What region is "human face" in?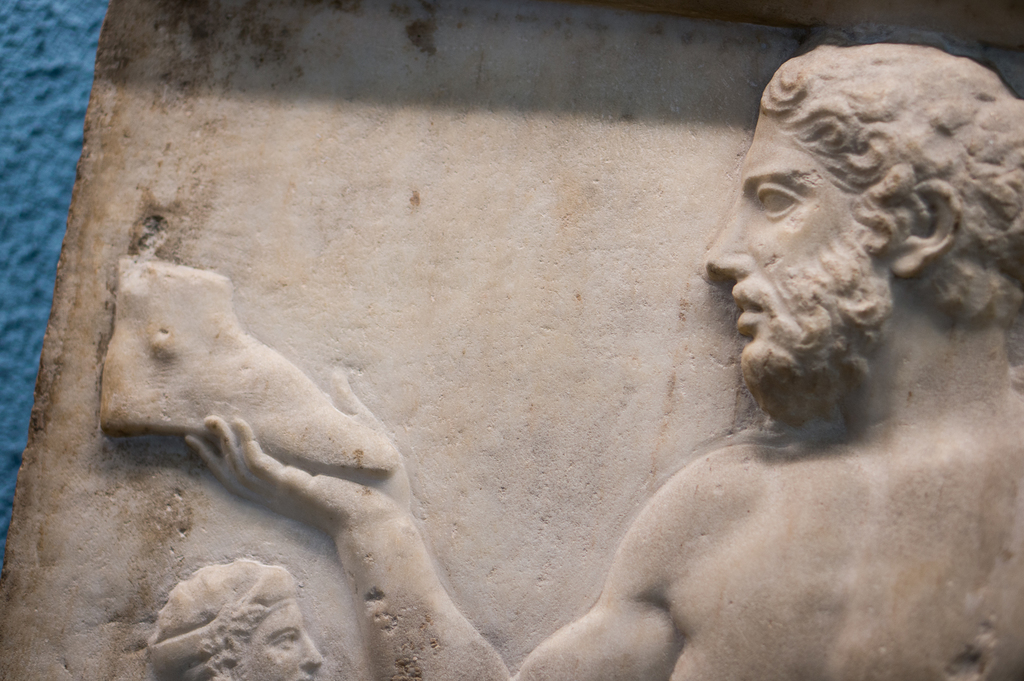
rect(238, 603, 324, 680).
